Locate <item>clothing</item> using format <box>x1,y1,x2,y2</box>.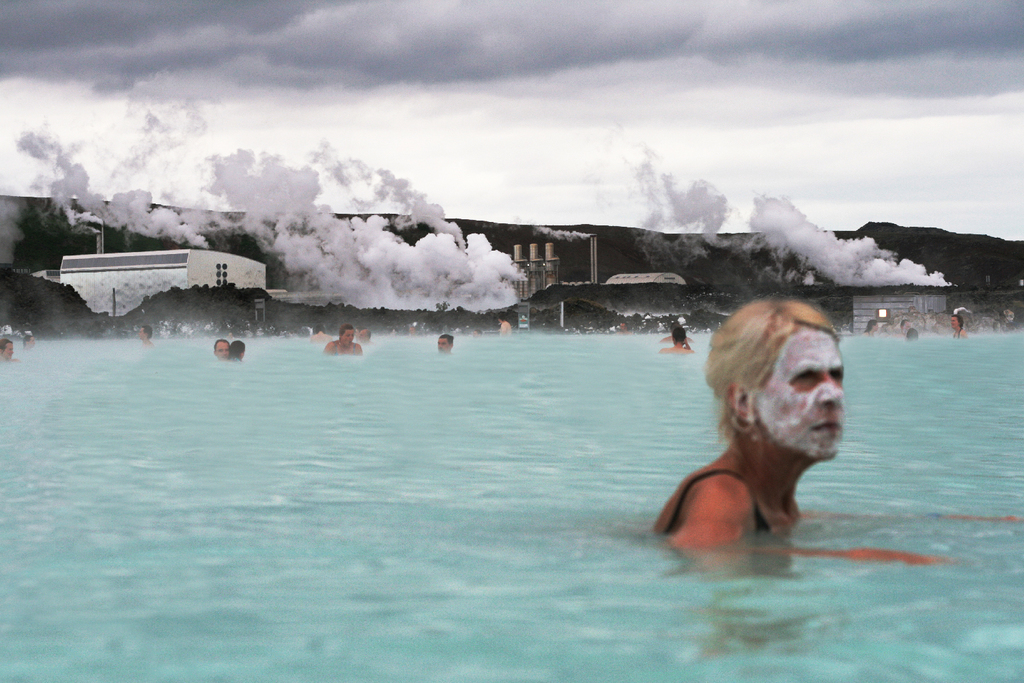
<box>663,467,776,545</box>.
